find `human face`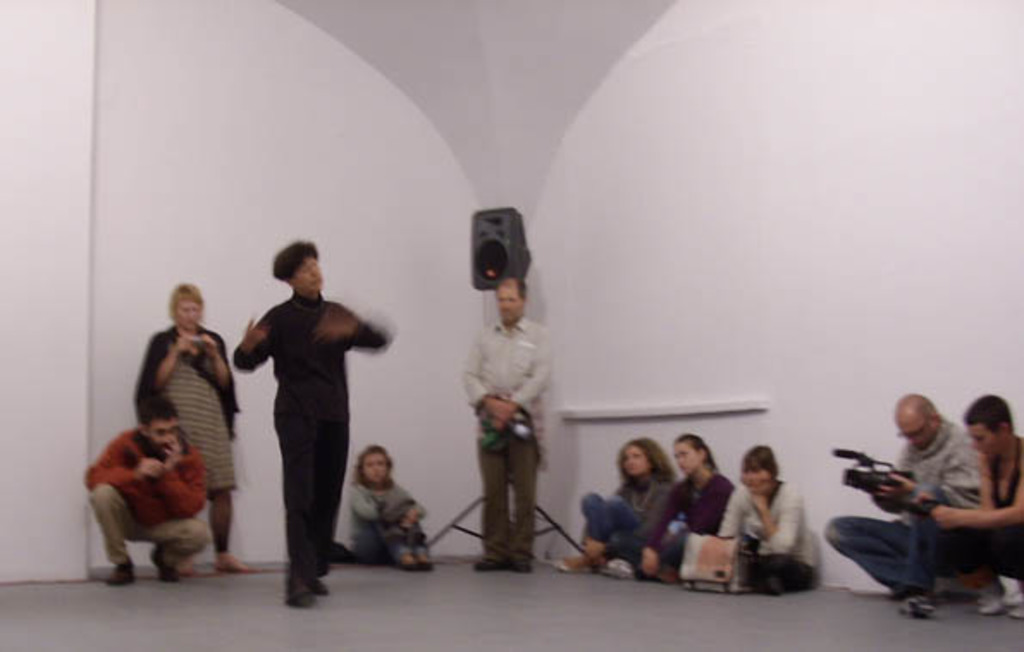
[x1=151, y1=423, x2=176, y2=451]
